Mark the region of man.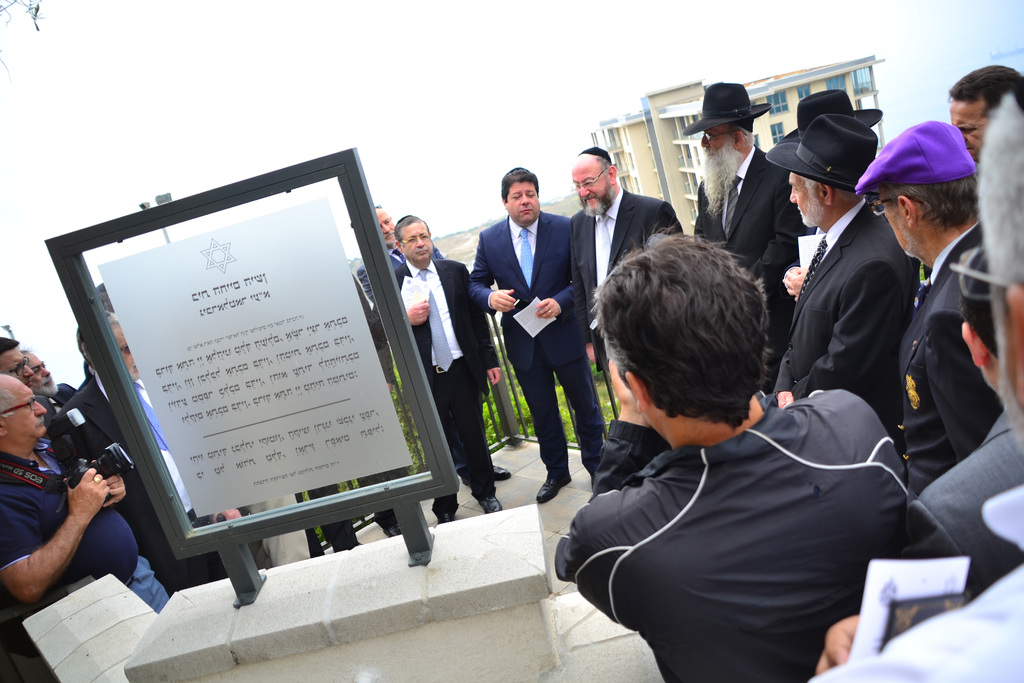
Region: (20,347,81,415).
